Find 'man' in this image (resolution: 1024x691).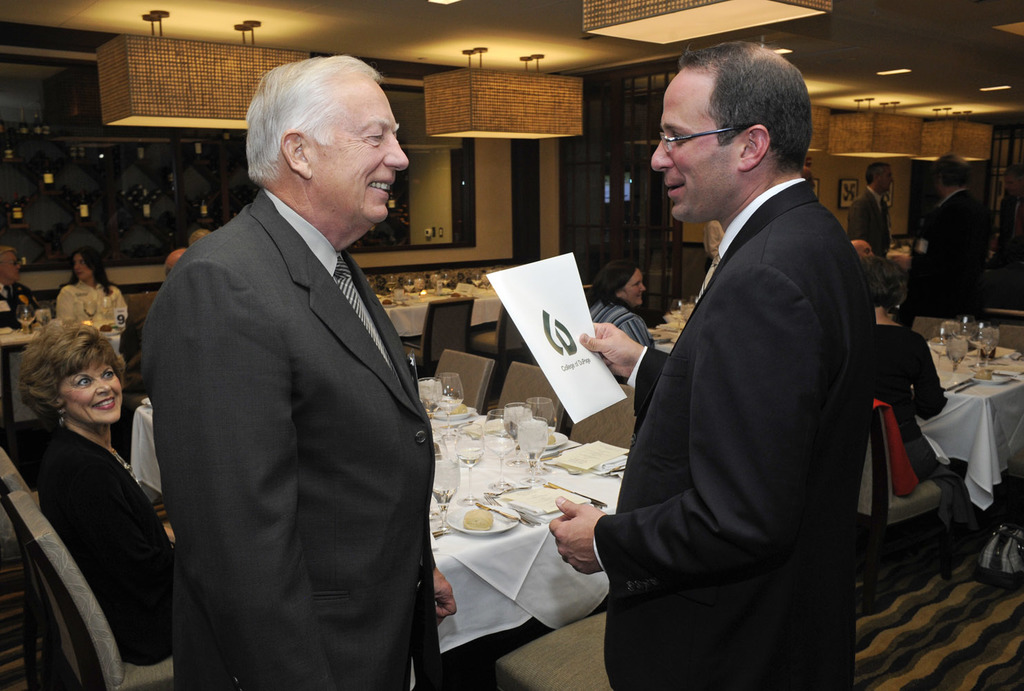
x1=0 y1=245 x2=44 y2=335.
